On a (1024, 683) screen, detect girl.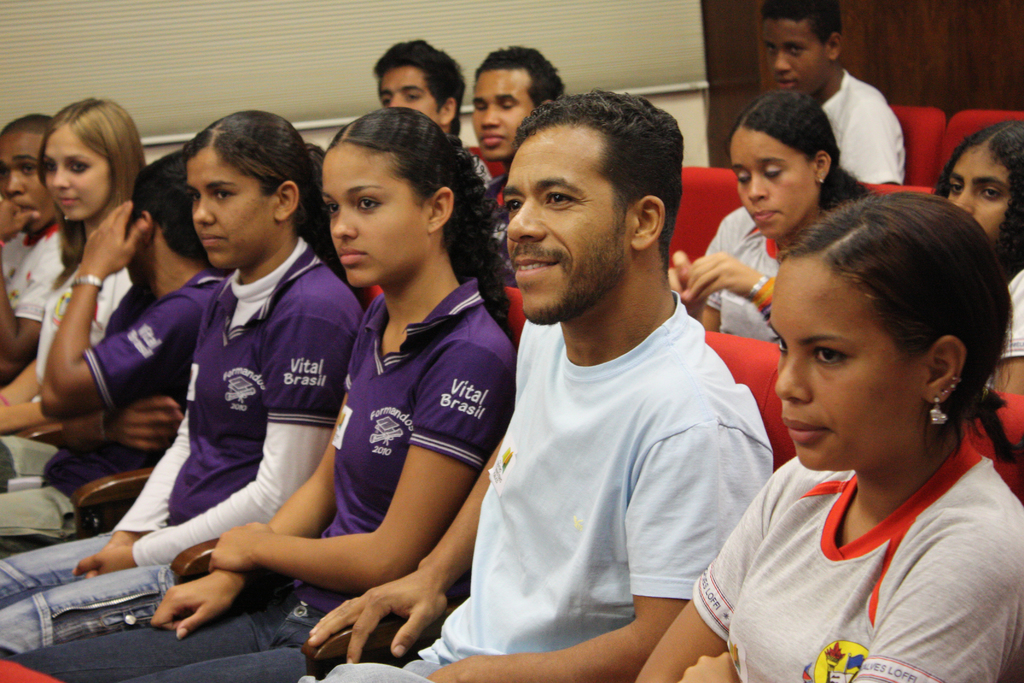
pyautogui.locateOnScreen(0, 110, 372, 661).
